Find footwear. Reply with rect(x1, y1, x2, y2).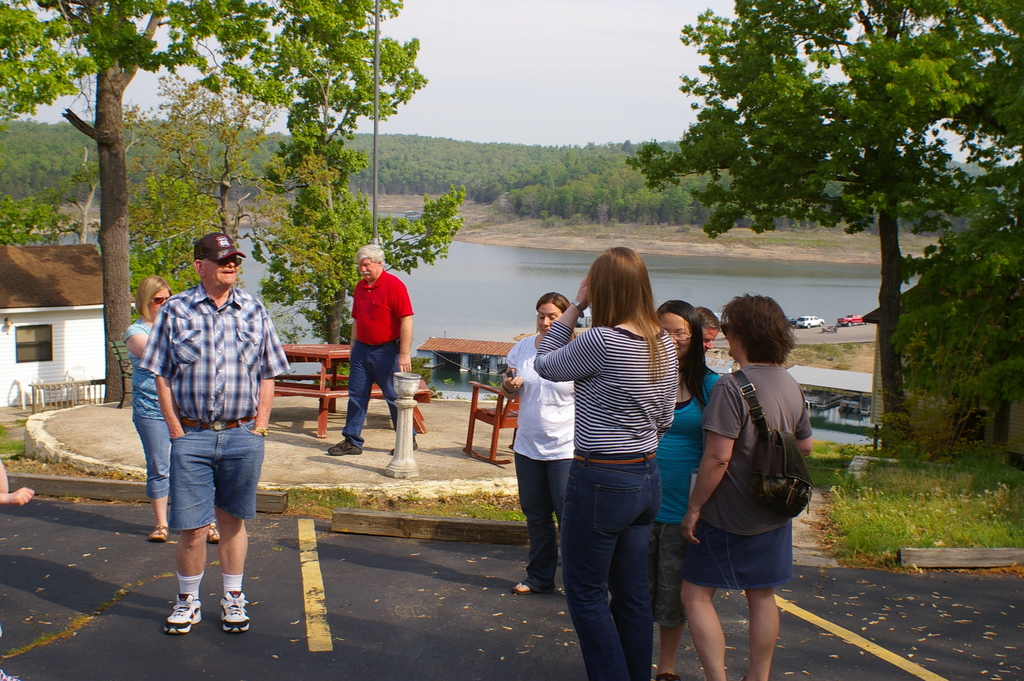
rect(164, 592, 202, 634).
